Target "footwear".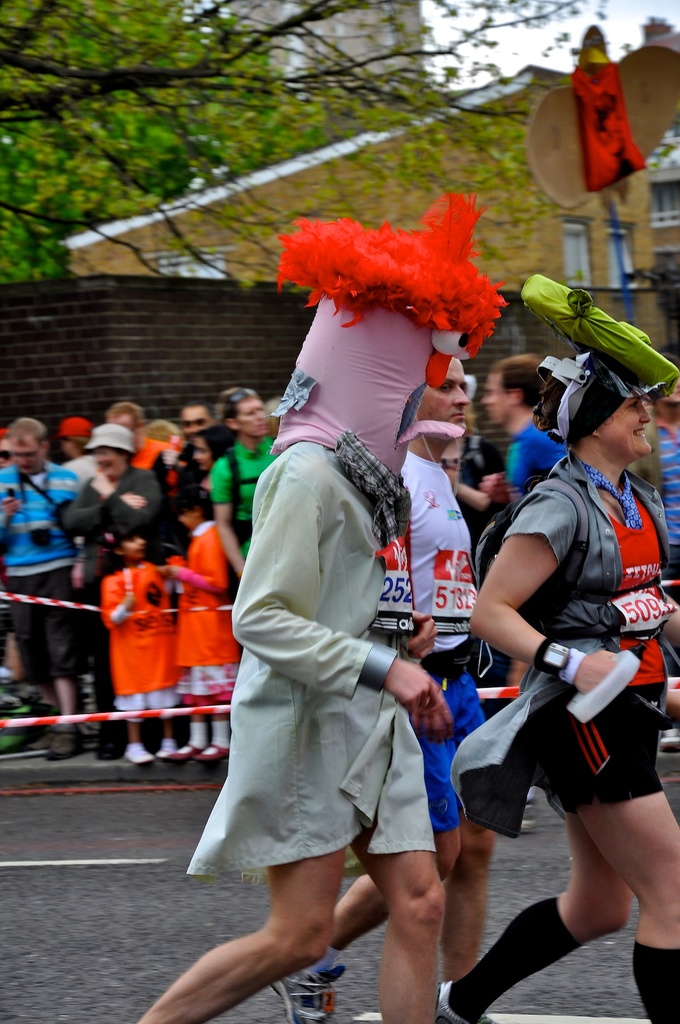
Target region: l=22, t=729, r=57, b=753.
